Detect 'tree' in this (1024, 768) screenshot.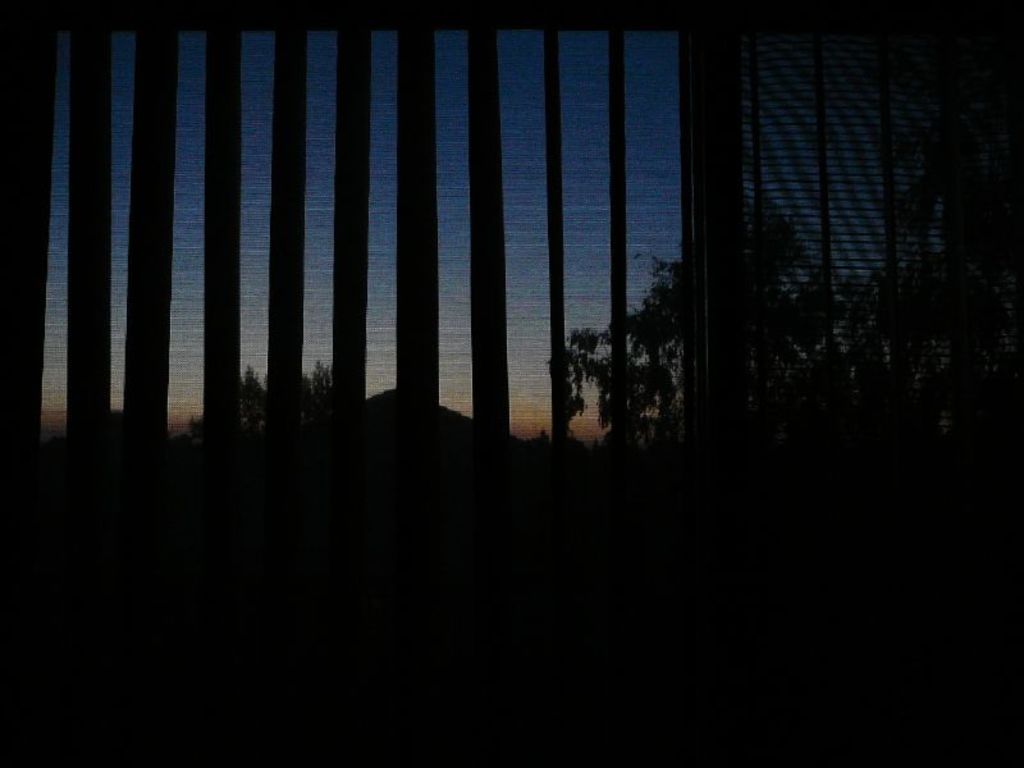
Detection: [575, 192, 856, 443].
